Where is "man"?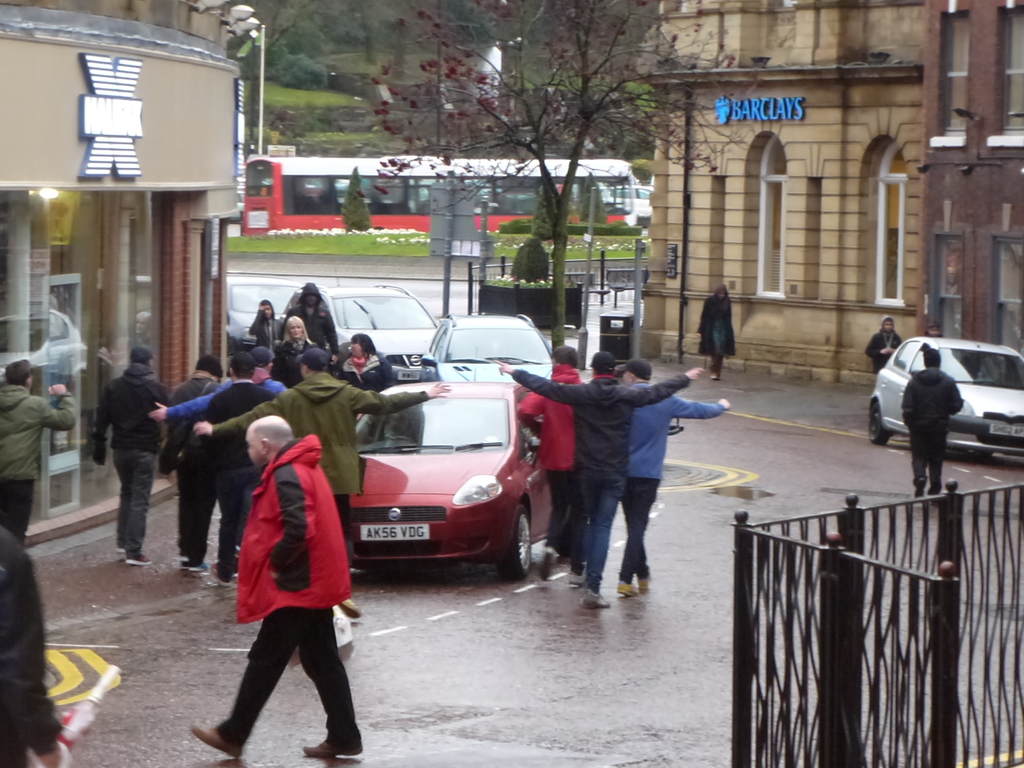
<box>627,360,735,602</box>.
